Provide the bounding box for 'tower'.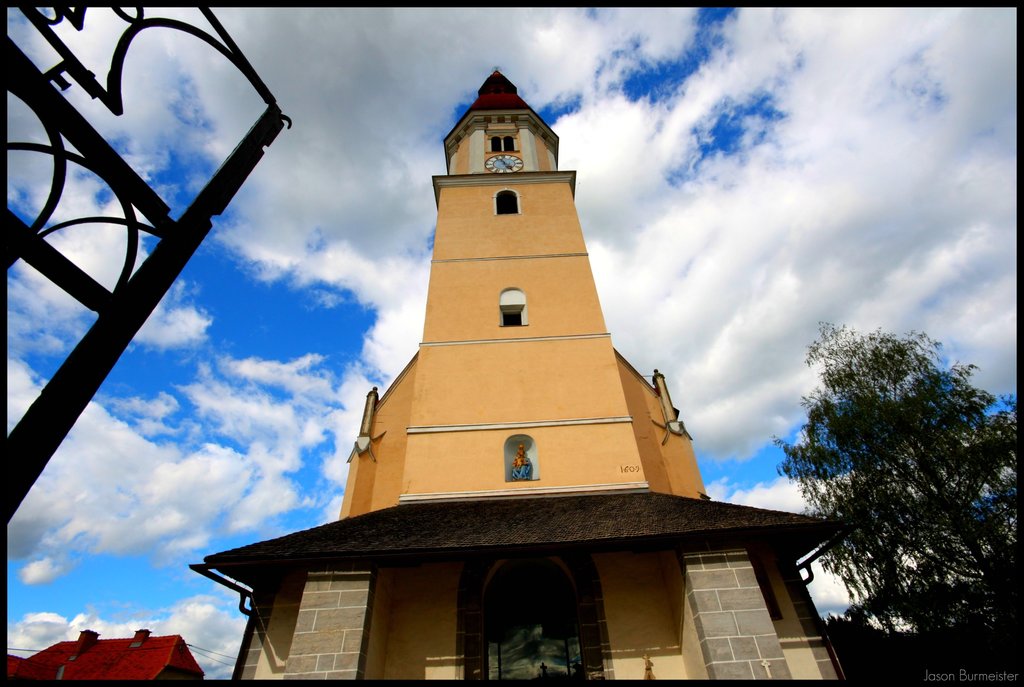
(left=186, top=67, right=846, bottom=682).
